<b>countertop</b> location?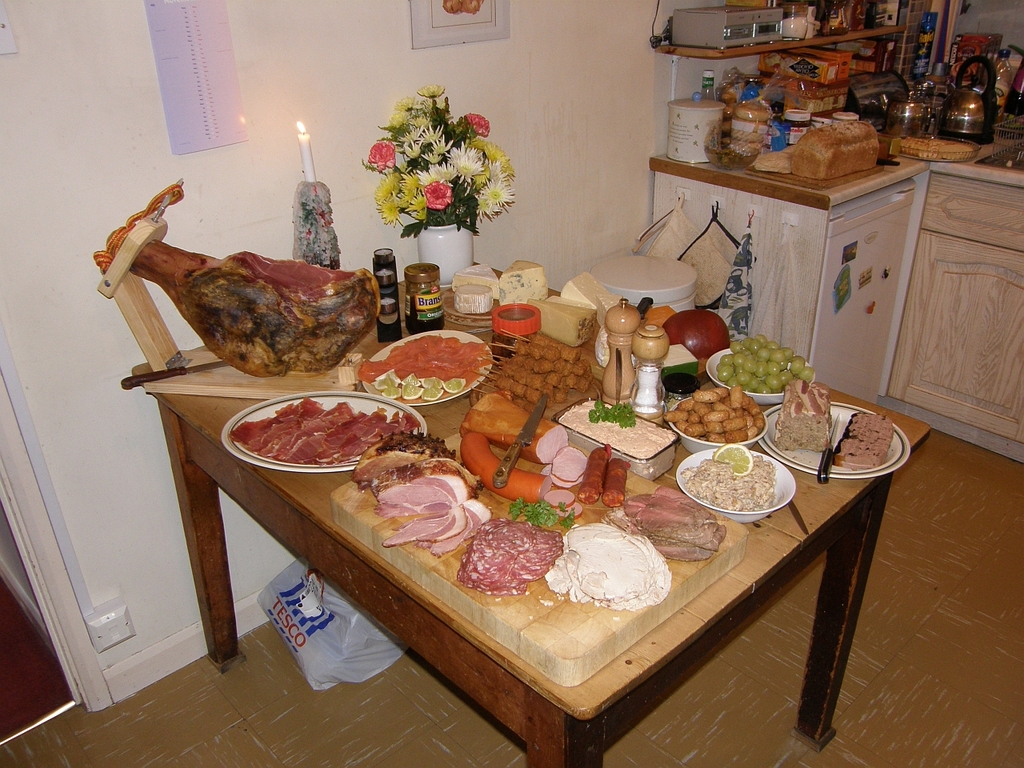
(x1=649, y1=126, x2=1023, y2=214)
